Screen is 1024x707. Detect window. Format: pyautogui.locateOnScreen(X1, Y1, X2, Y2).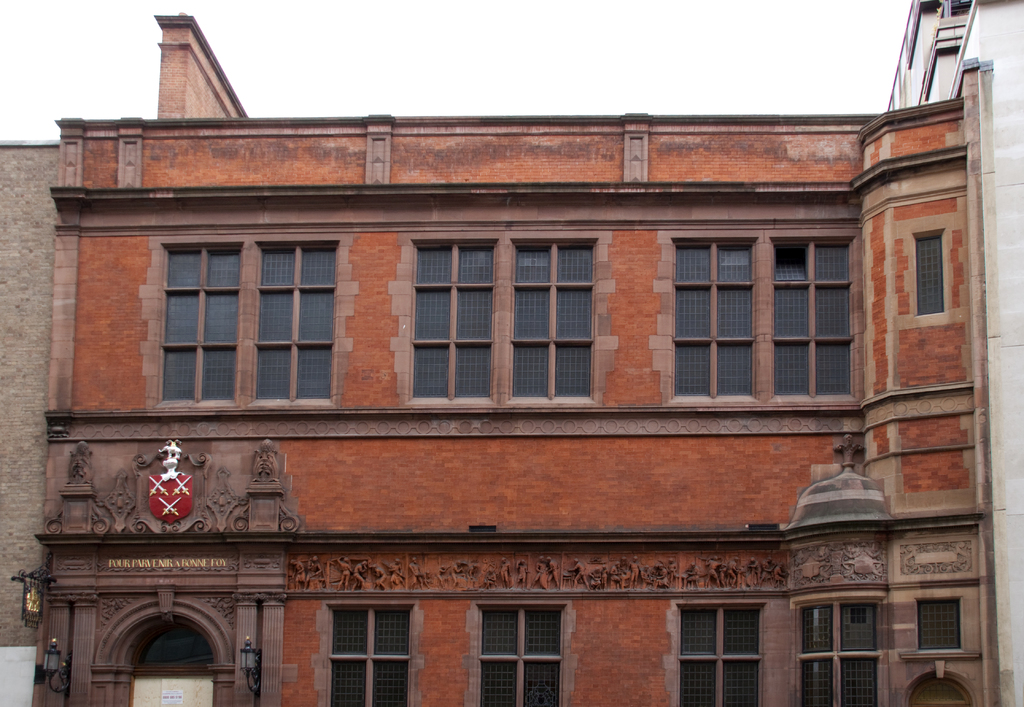
pyautogui.locateOnScreen(785, 596, 893, 706).
